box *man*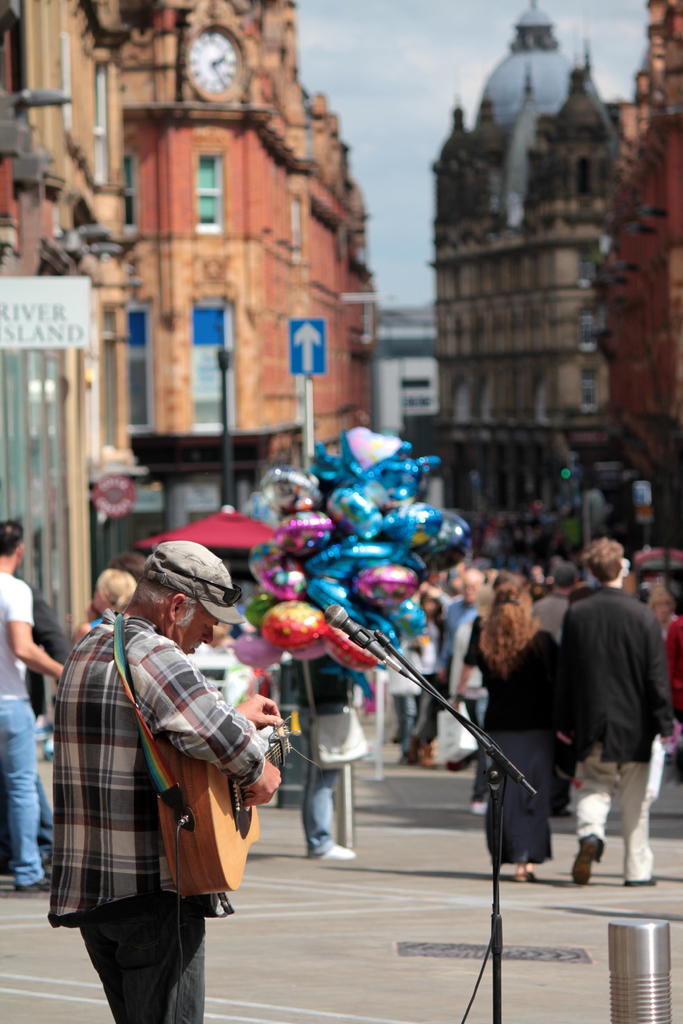
crop(483, 566, 498, 586)
